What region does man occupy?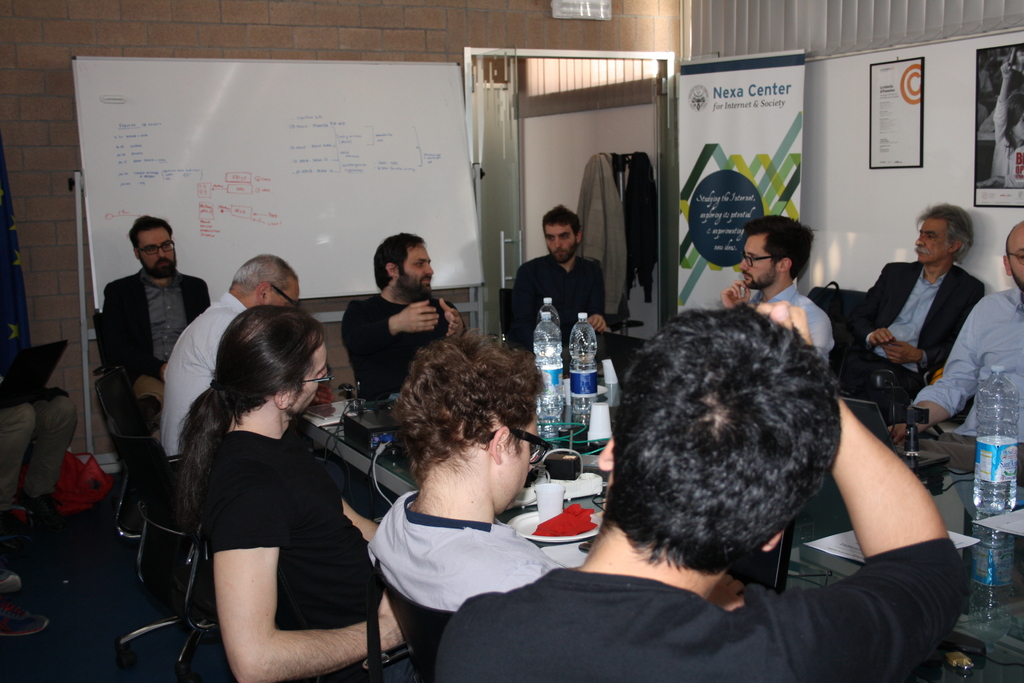
[x1=99, y1=215, x2=216, y2=525].
